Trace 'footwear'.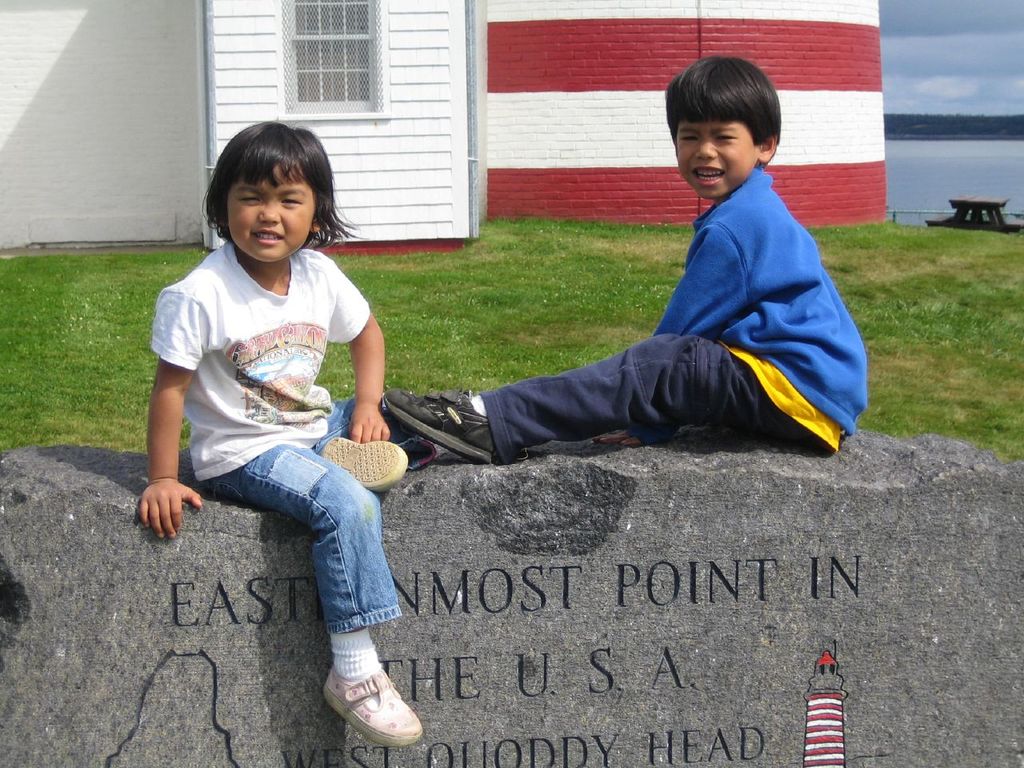
Traced to locate(318, 437, 402, 491).
